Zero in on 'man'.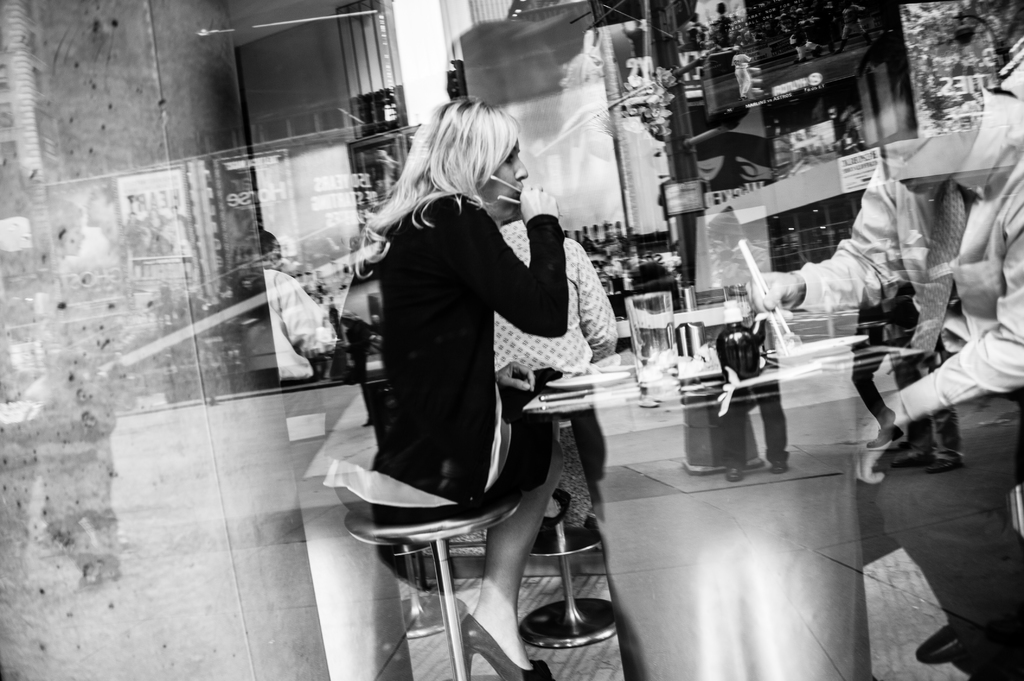
Zeroed in: (746, 29, 1023, 680).
